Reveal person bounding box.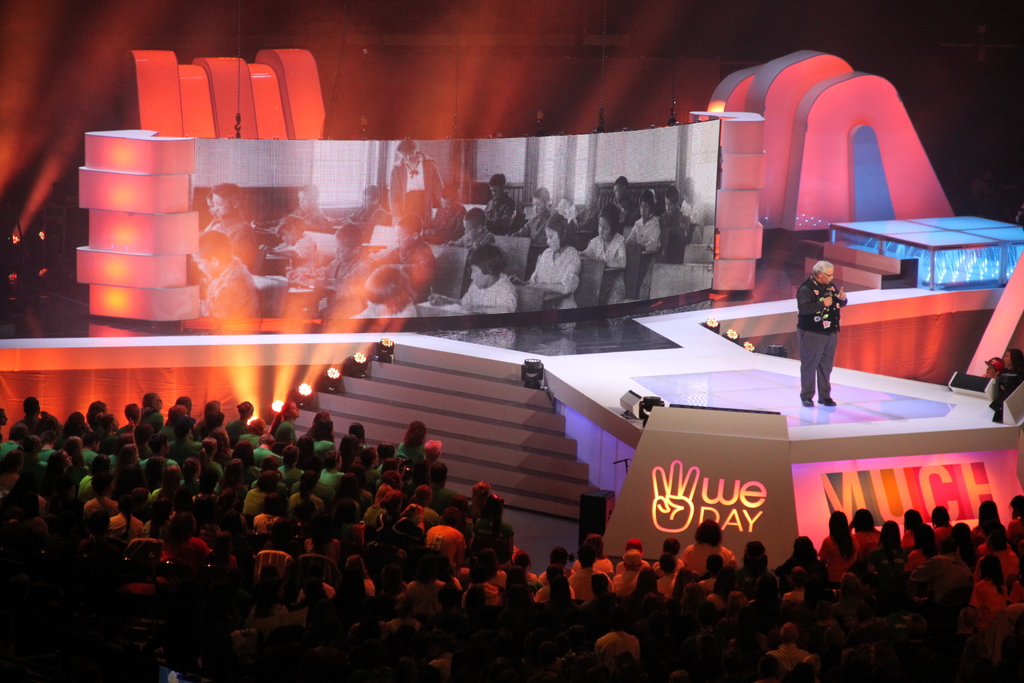
Revealed: <box>194,194,228,238</box>.
